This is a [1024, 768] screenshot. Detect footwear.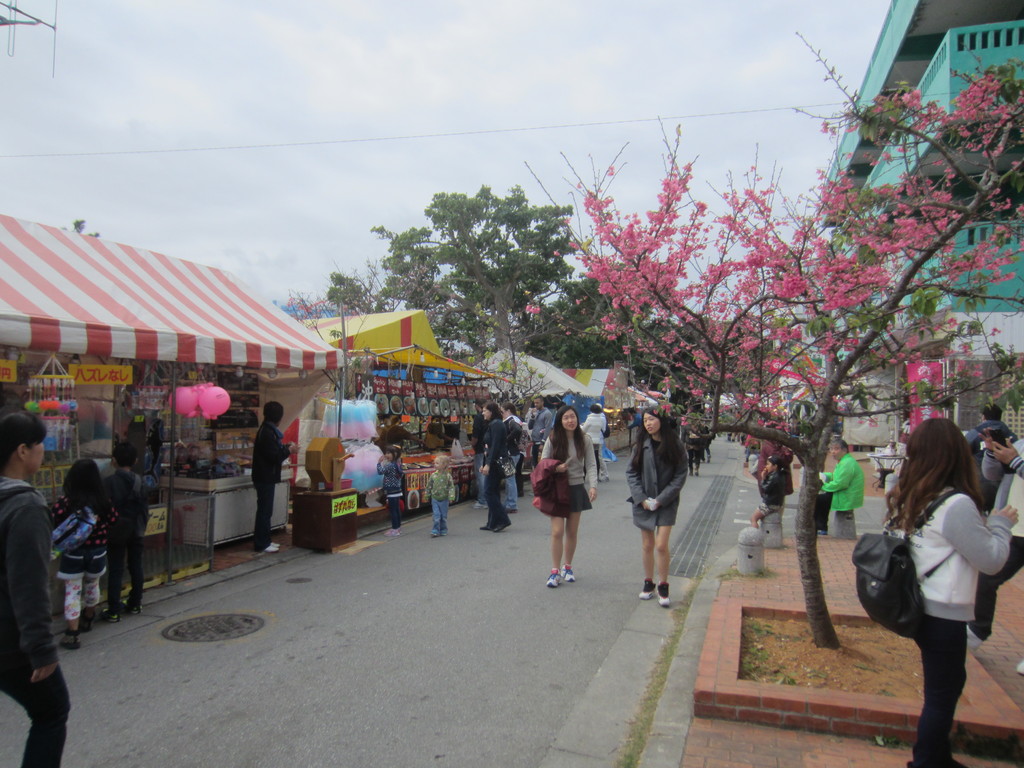
<bbox>662, 579, 671, 609</bbox>.
